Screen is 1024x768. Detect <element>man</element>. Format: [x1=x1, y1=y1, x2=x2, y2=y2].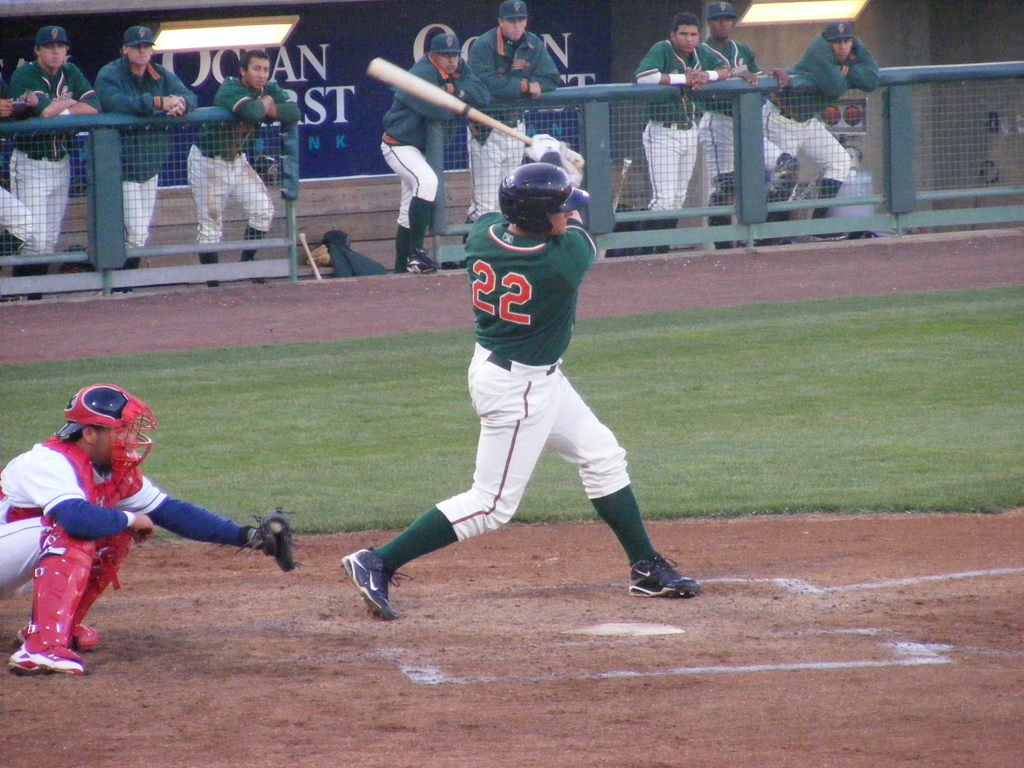
[x1=630, y1=13, x2=732, y2=259].
